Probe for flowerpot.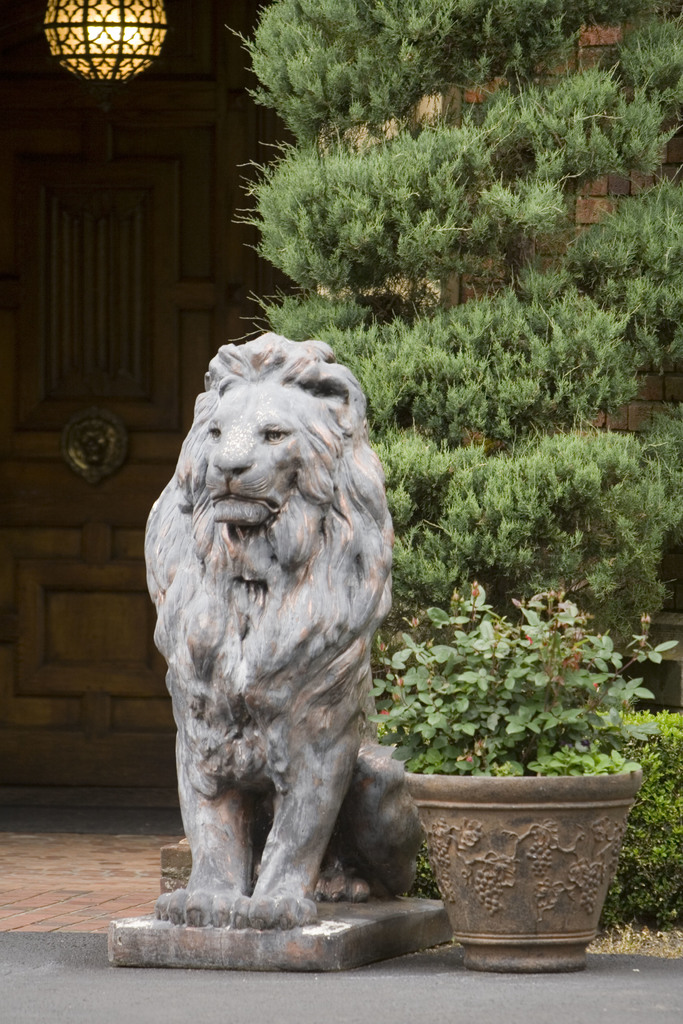
Probe result: (404,753,646,972).
